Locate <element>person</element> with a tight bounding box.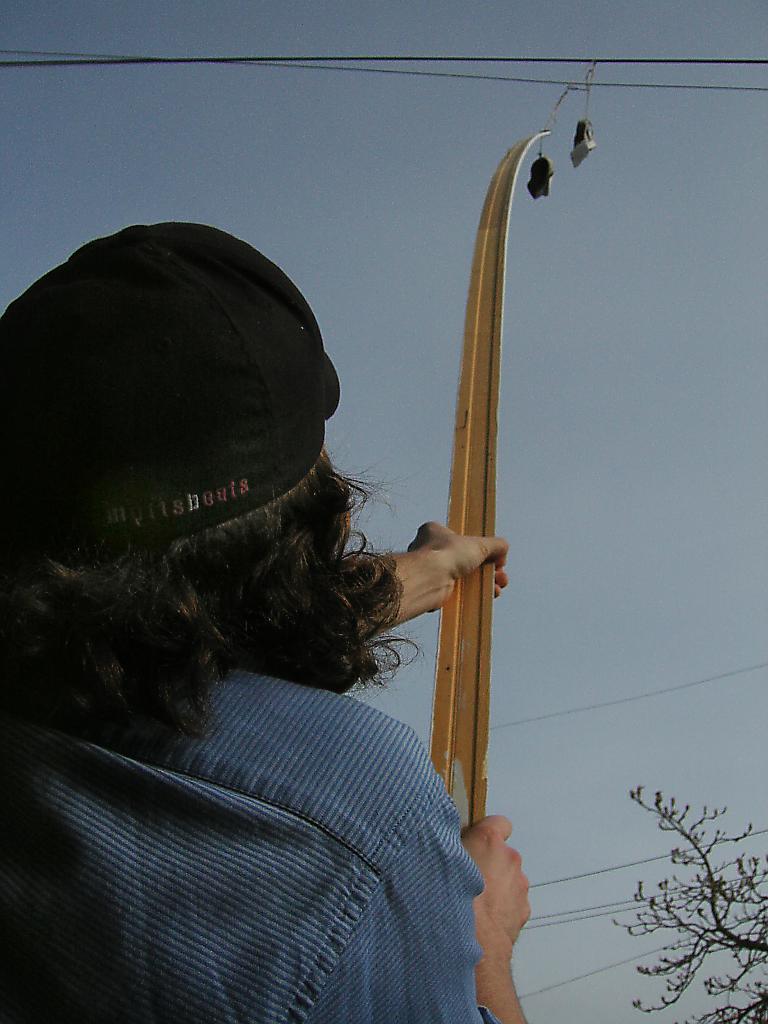
<bbox>36, 183, 503, 1015</bbox>.
